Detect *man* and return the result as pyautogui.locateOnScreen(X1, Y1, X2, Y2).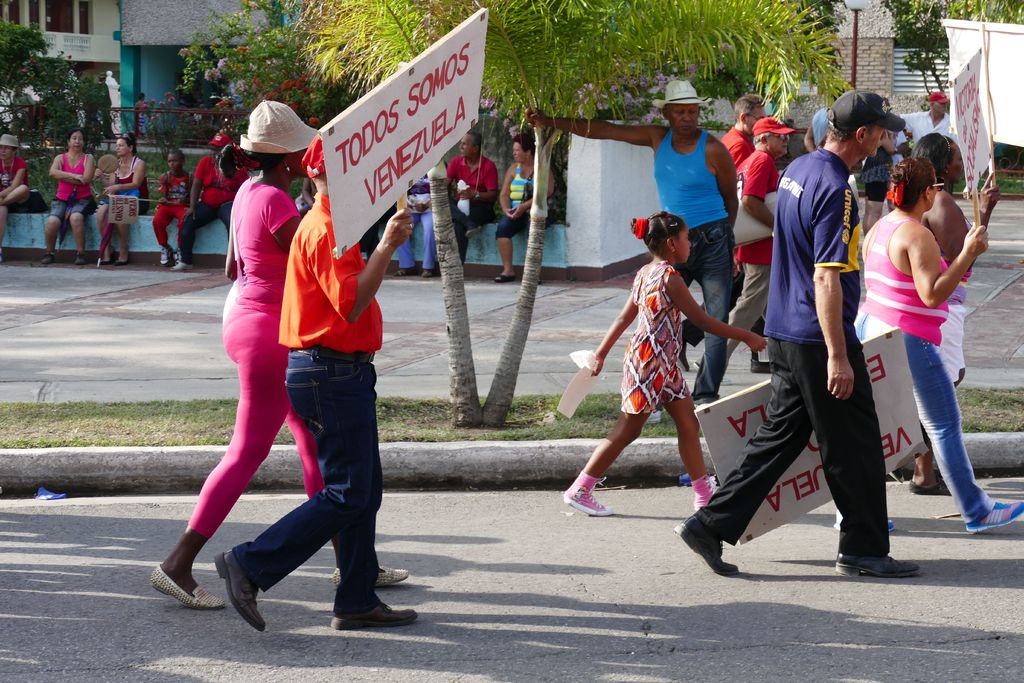
pyautogui.locateOnScreen(893, 86, 960, 144).
